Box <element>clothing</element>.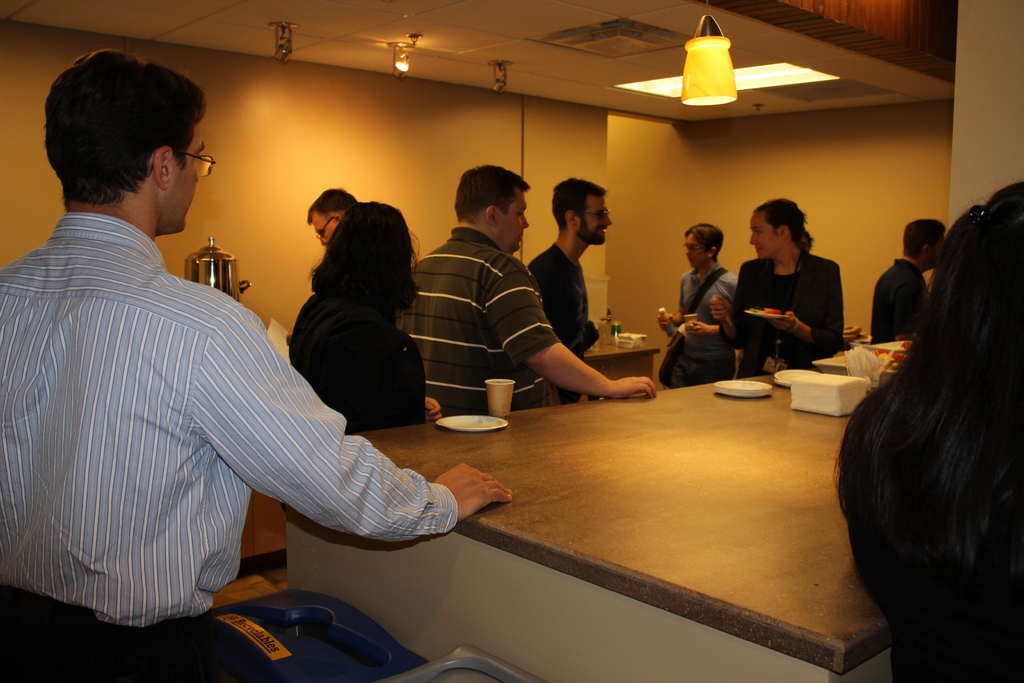
region(287, 285, 422, 438).
